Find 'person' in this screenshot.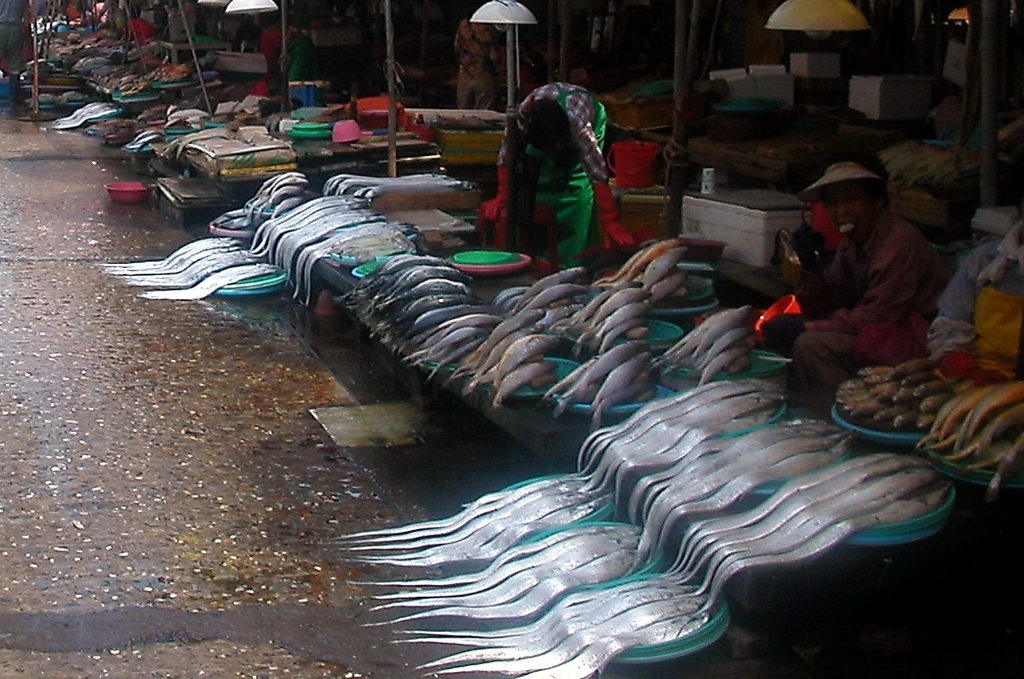
The bounding box for 'person' is bbox=[747, 159, 944, 408].
